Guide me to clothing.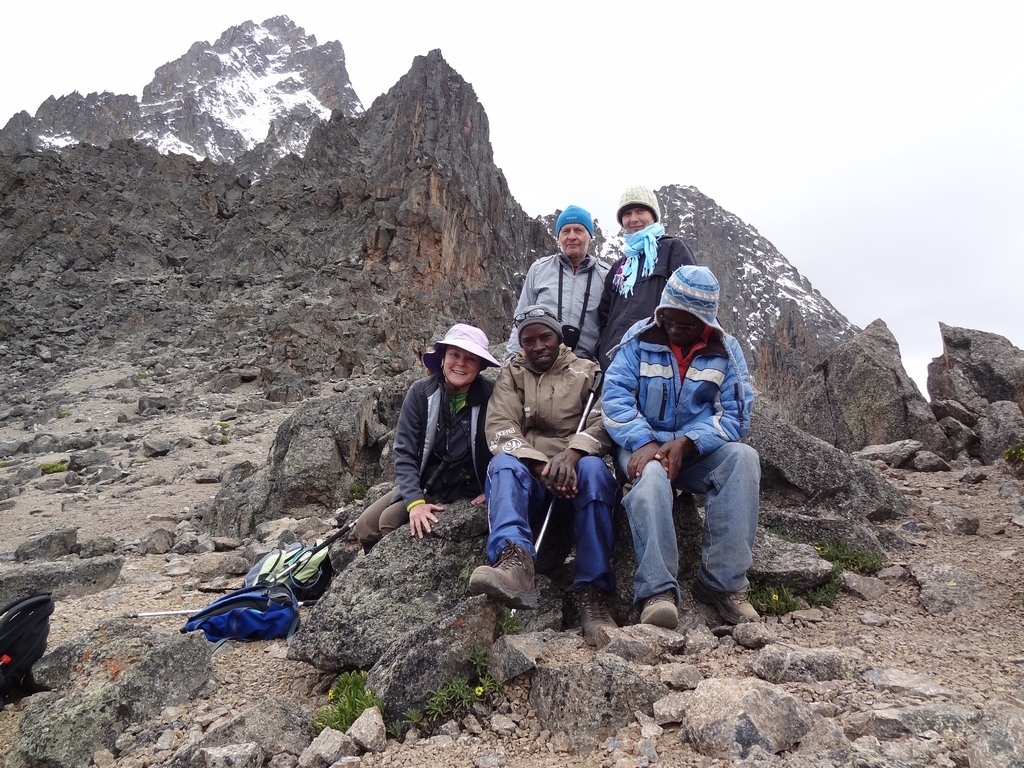
Guidance: region(505, 308, 562, 335).
